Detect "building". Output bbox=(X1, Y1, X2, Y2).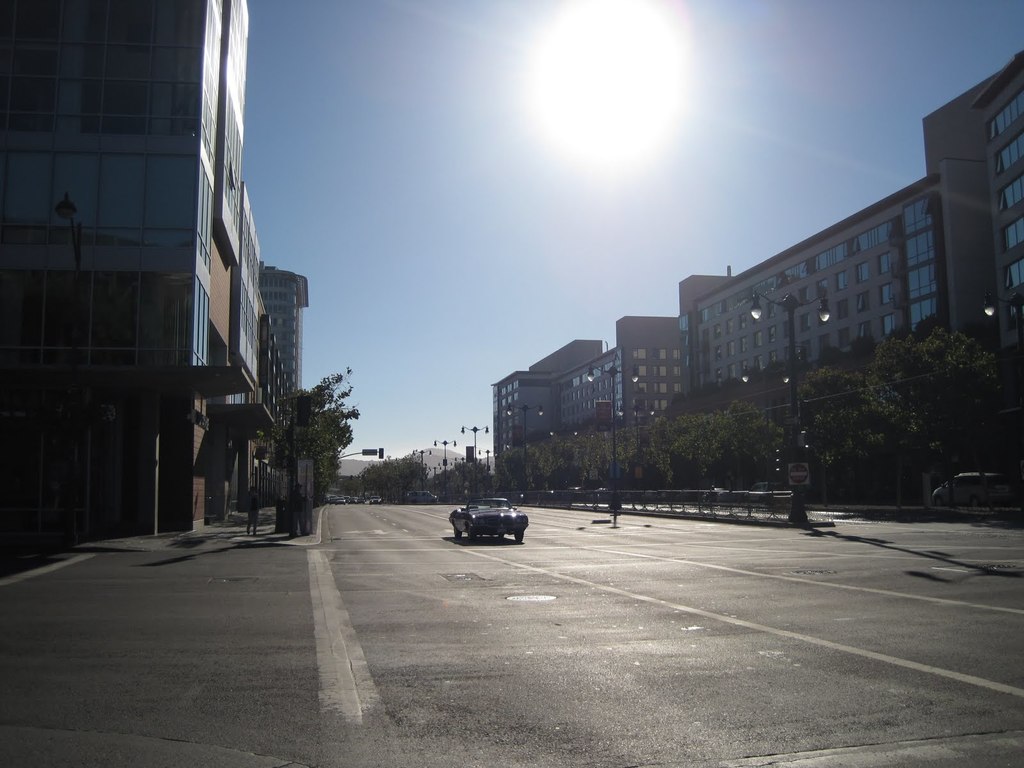
bbox=(971, 51, 1023, 477).
